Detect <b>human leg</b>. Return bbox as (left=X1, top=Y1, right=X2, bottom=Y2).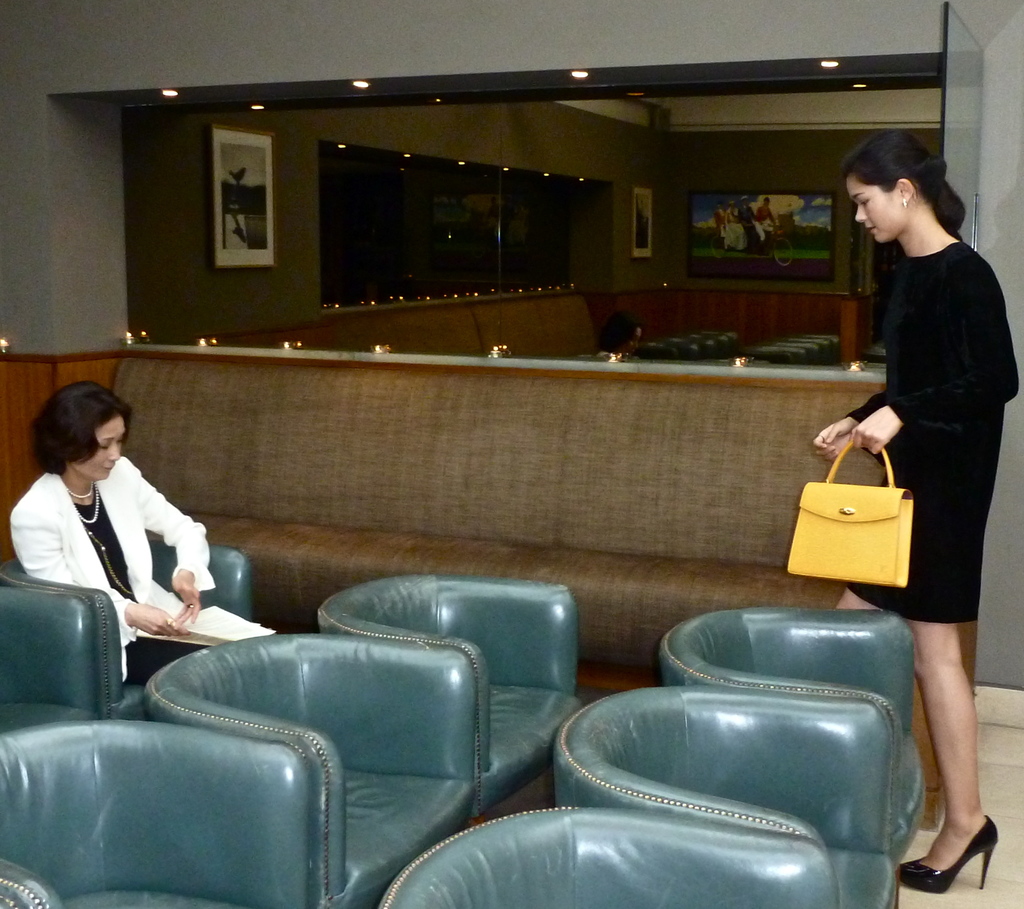
(left=831, top=433, right=909, bottom=618).
